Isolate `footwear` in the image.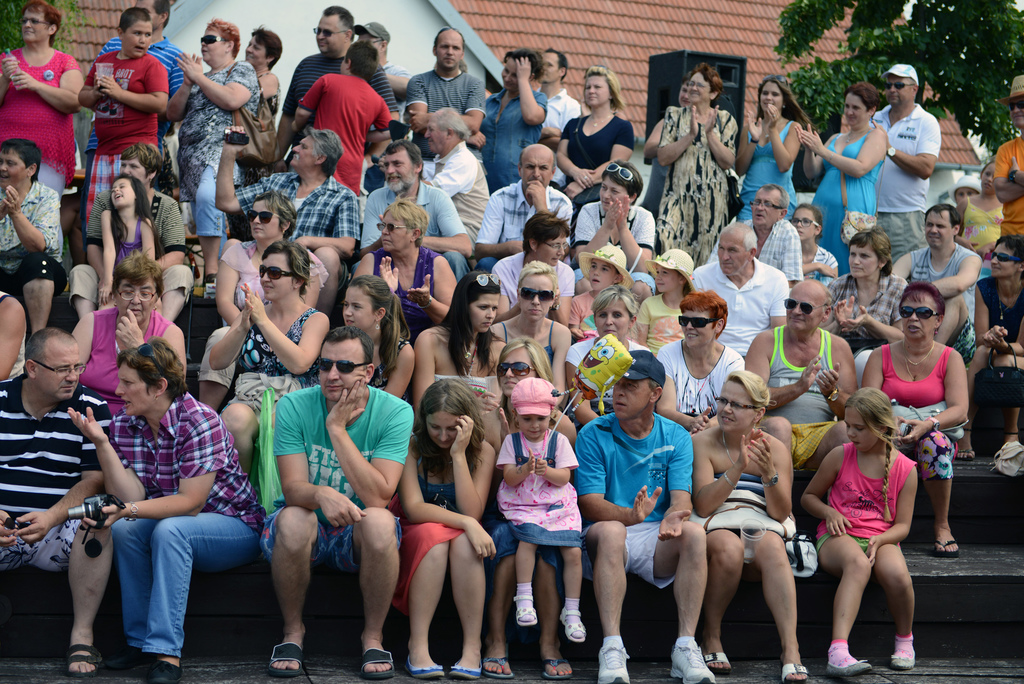
Isolated region: select_region(66, 635, 109, 680).
